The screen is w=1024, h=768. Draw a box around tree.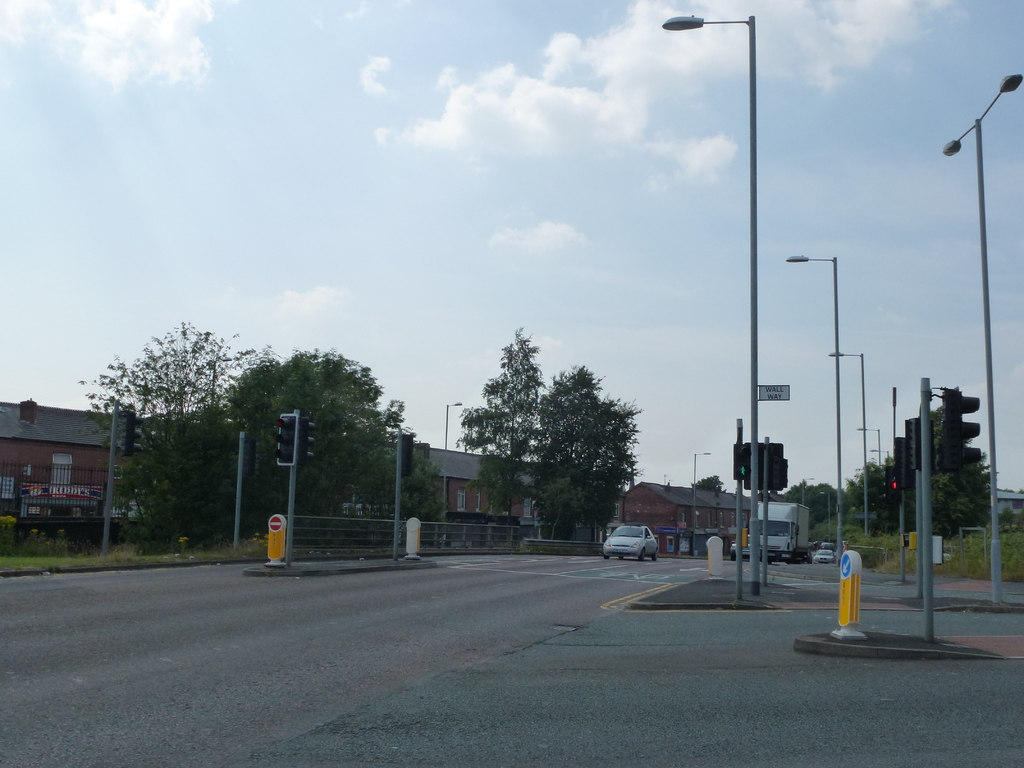
box=[212, 351, 442, 569].
